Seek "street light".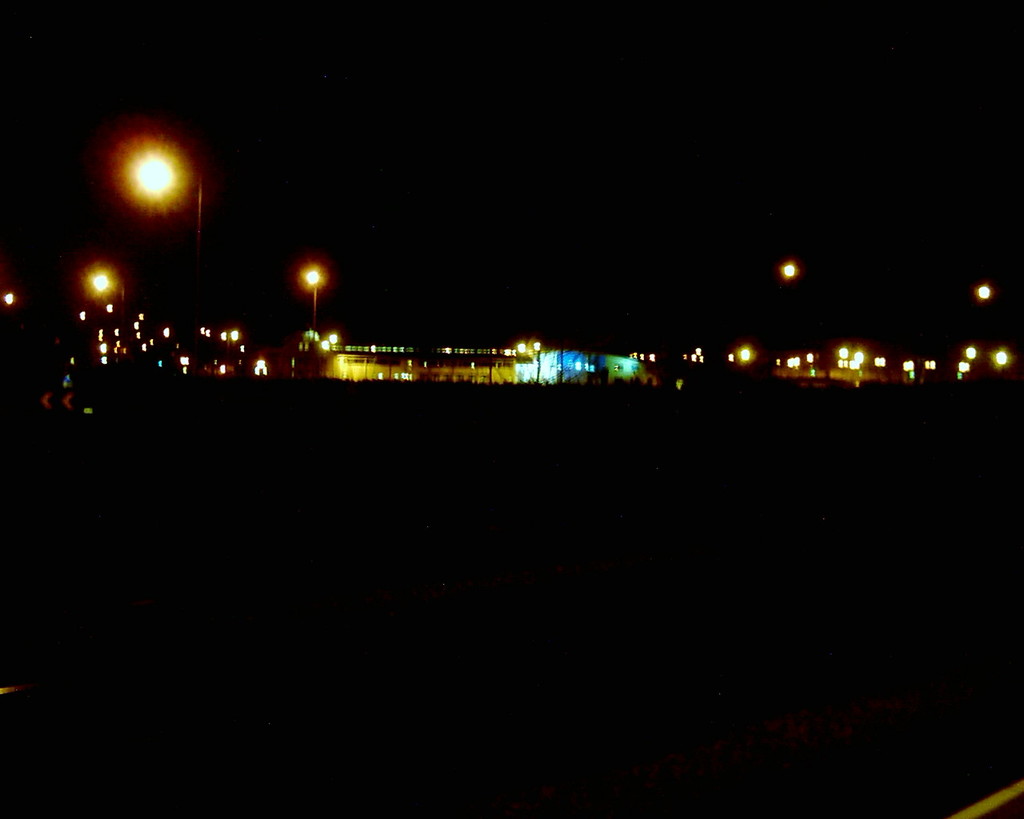
964/342/982/362.
